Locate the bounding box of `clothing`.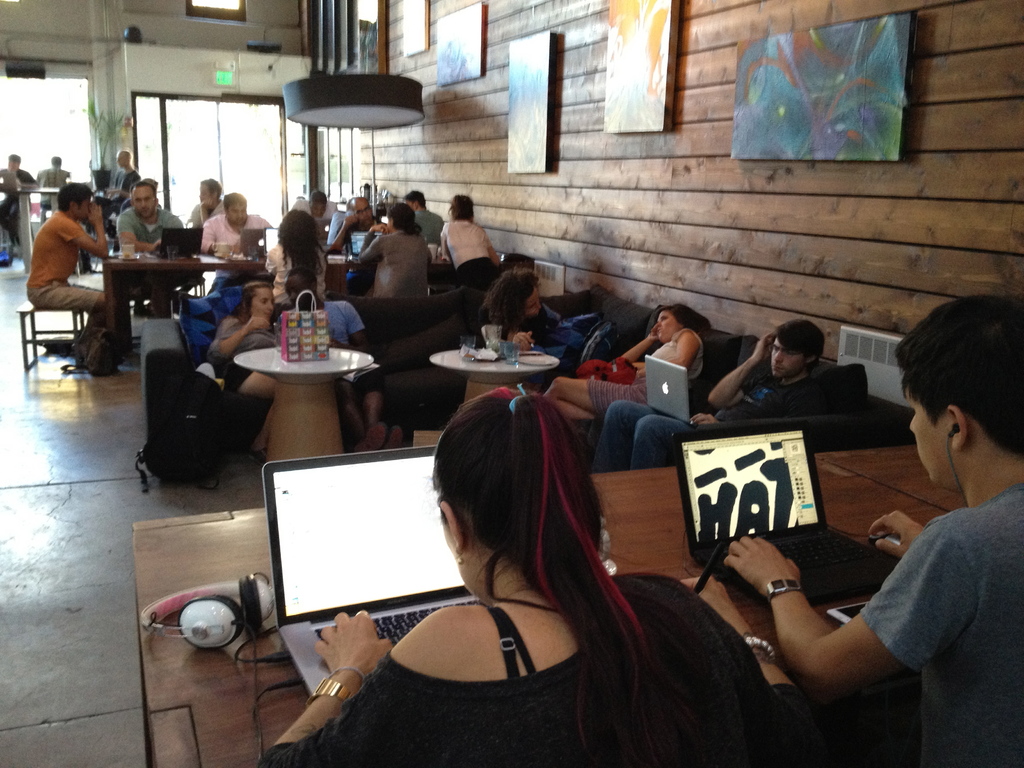
Bounding box: {"x1": 592, "y1": 327, "x2": 701, "y2": 417}.
